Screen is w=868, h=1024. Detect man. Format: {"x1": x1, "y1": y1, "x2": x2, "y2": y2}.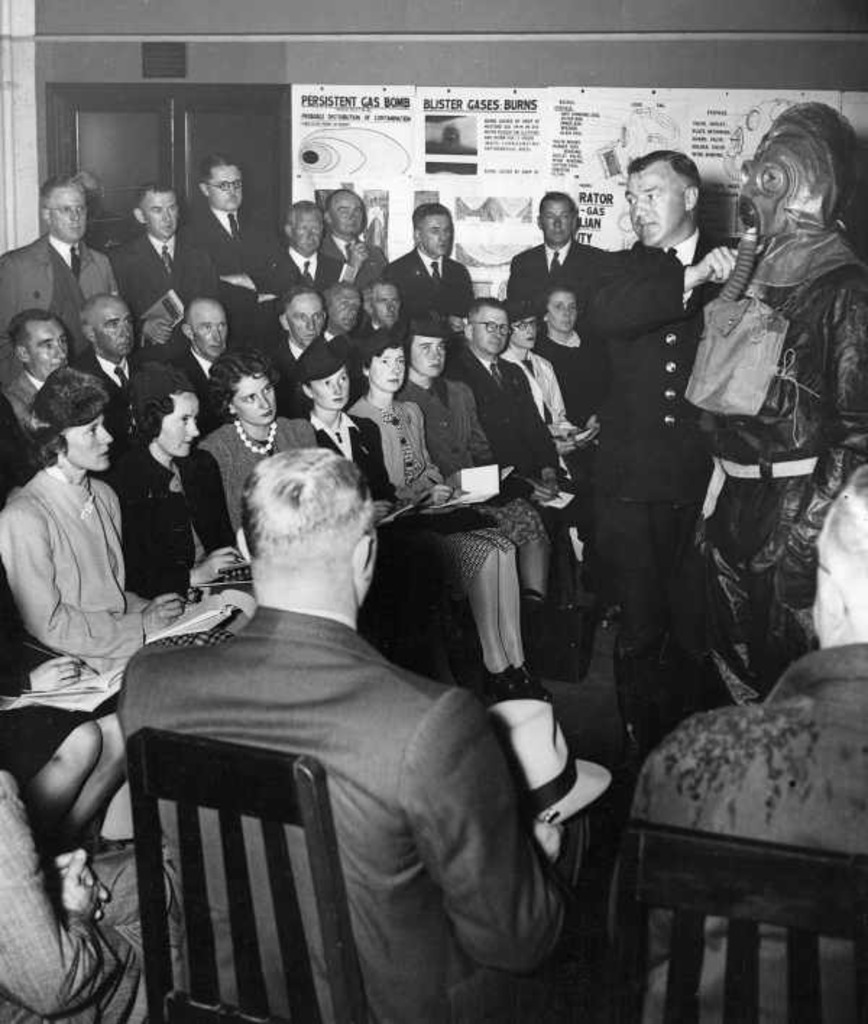
{"x1": 353, "y1": 275, "x2": 411, "y2": 350}.
